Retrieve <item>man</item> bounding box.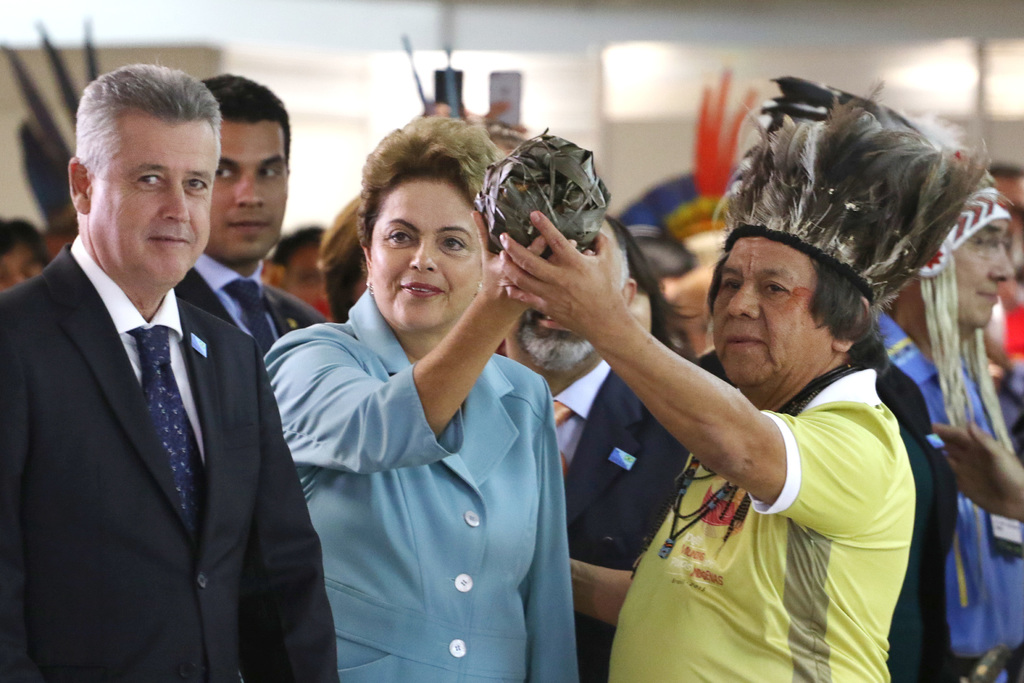
Bounding box: 504:207:696:673.
